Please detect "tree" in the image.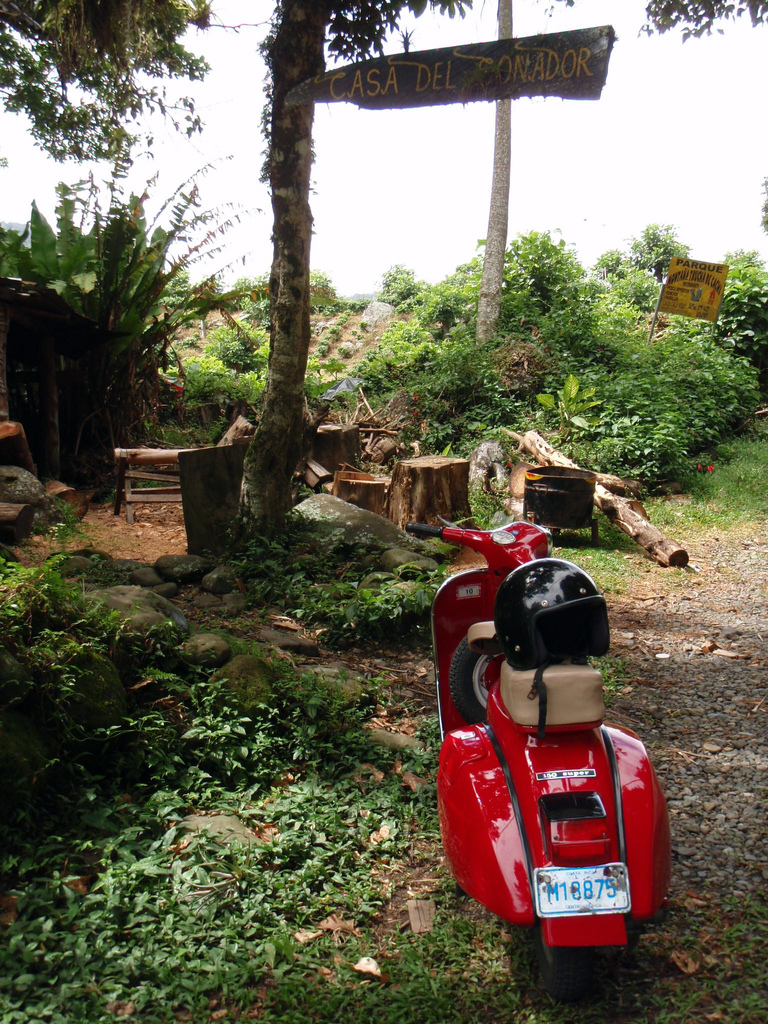
(x1=0, y1=0, x2=767, y2=550).
